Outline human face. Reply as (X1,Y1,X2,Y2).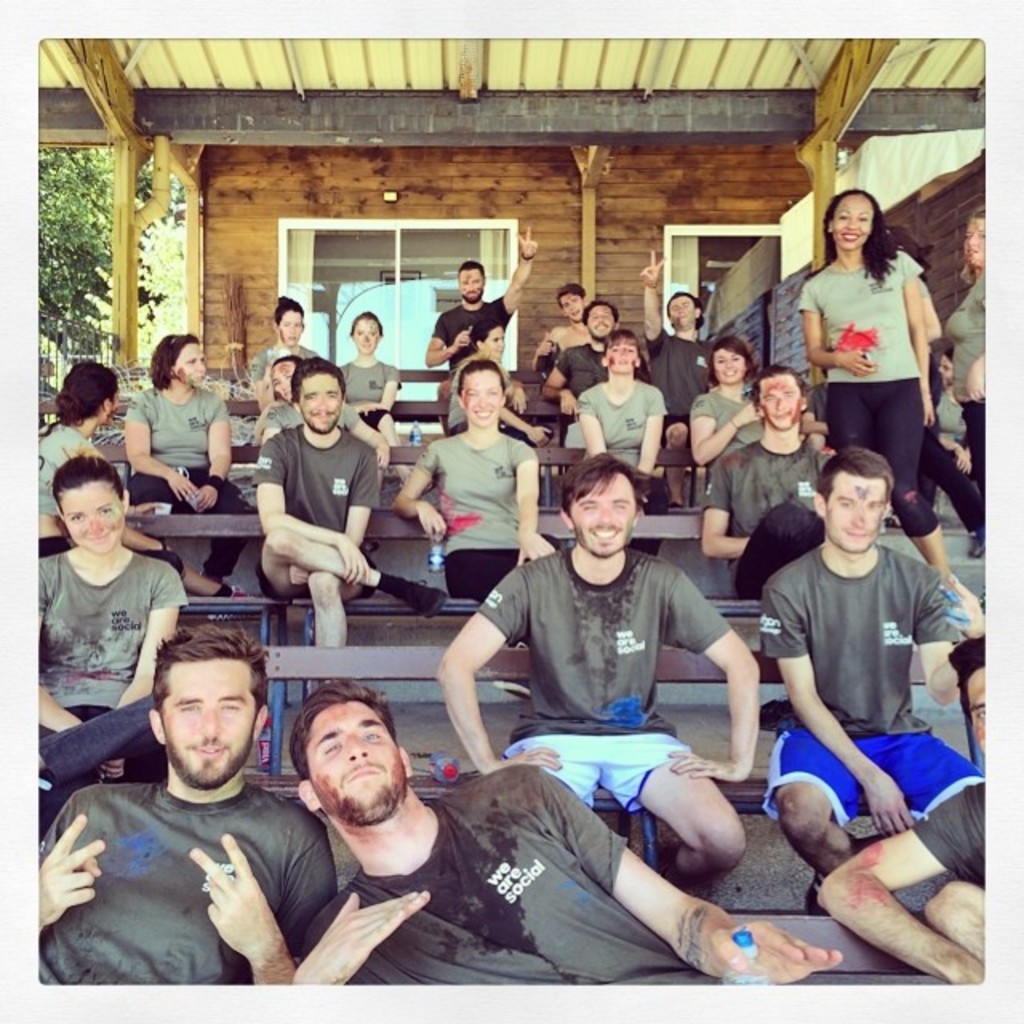
(102,390,120,422).
